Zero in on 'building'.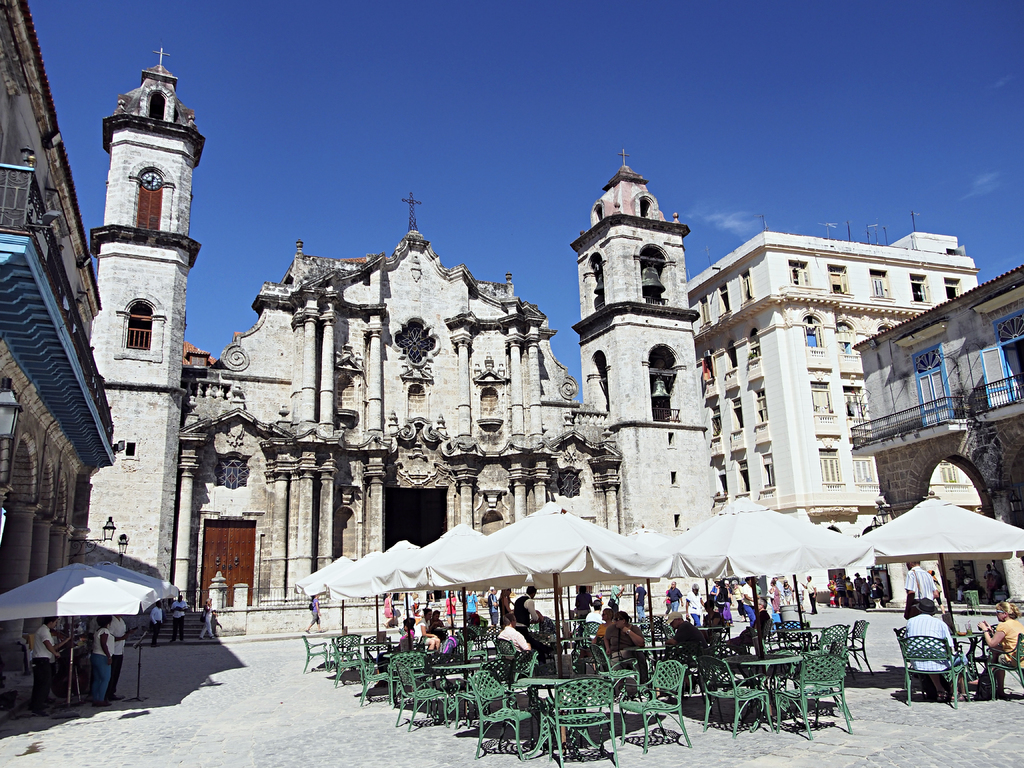
Zeroed in: region(687, 213, 983, 606).
